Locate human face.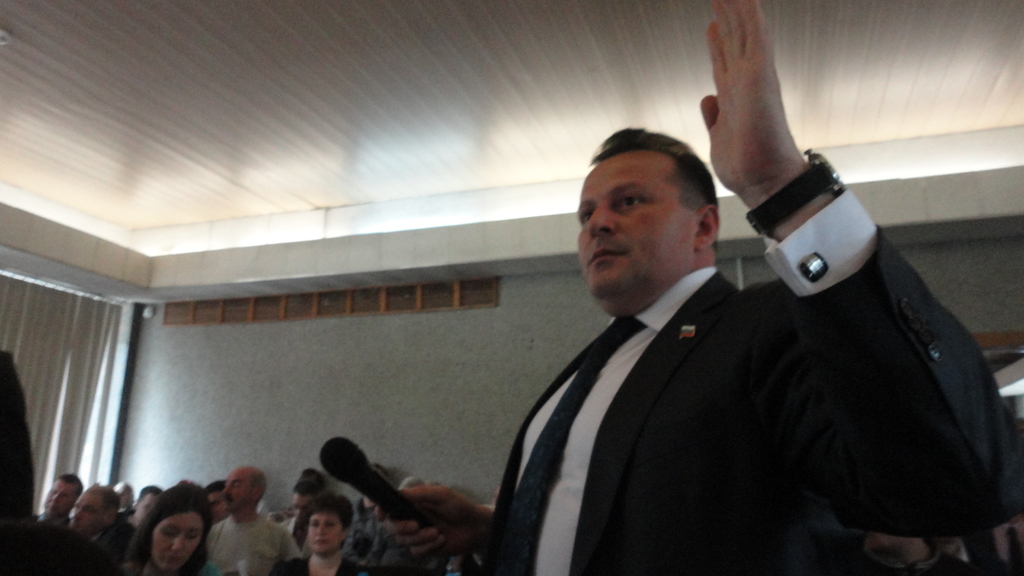
Bounding box: <region>208, 487, 227, 520</region>.
